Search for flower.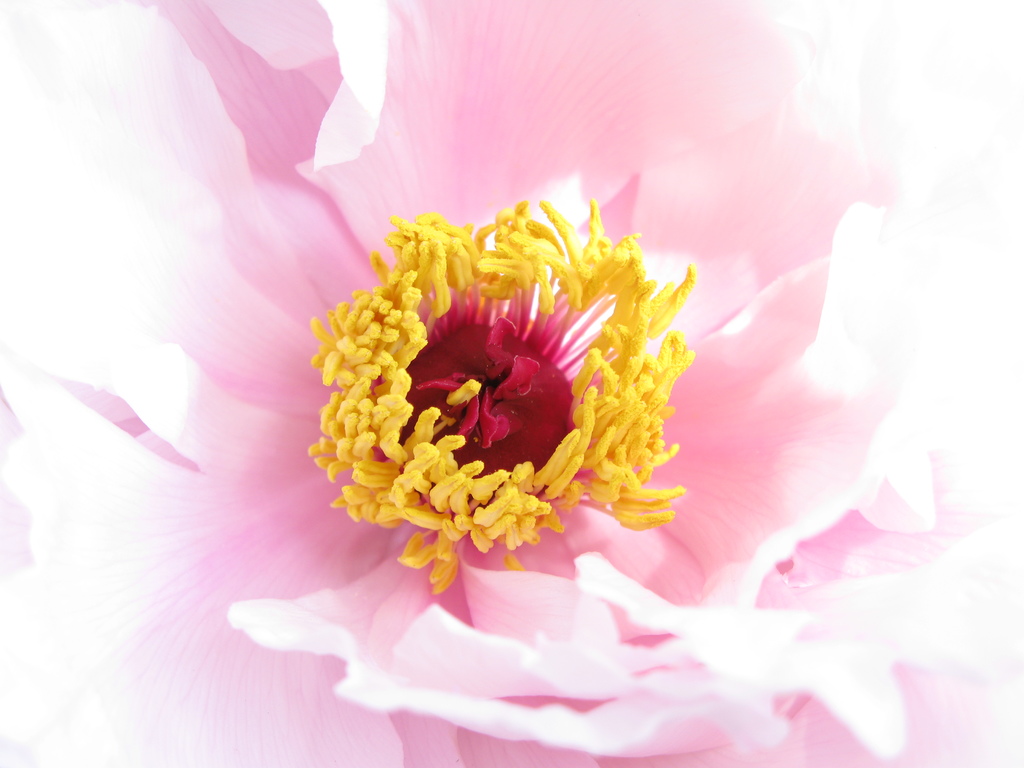
Found at 0,0,1023,767.
